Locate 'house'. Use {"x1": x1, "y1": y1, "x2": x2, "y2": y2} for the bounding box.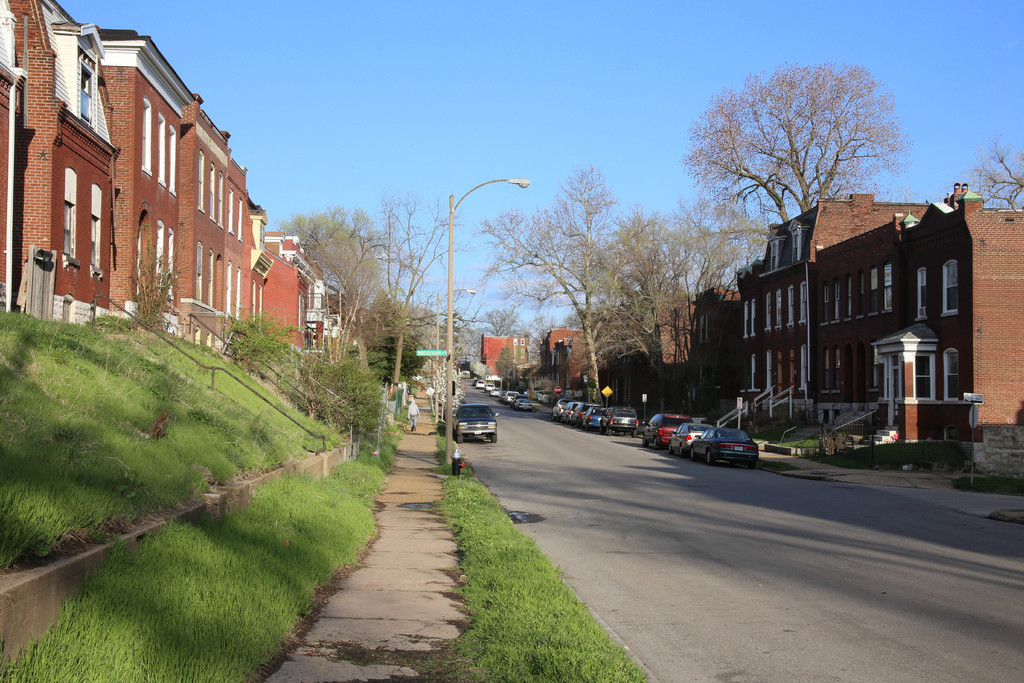
{"x1": 538, "y1": 317, "x2": 691, "y2": 400}.
